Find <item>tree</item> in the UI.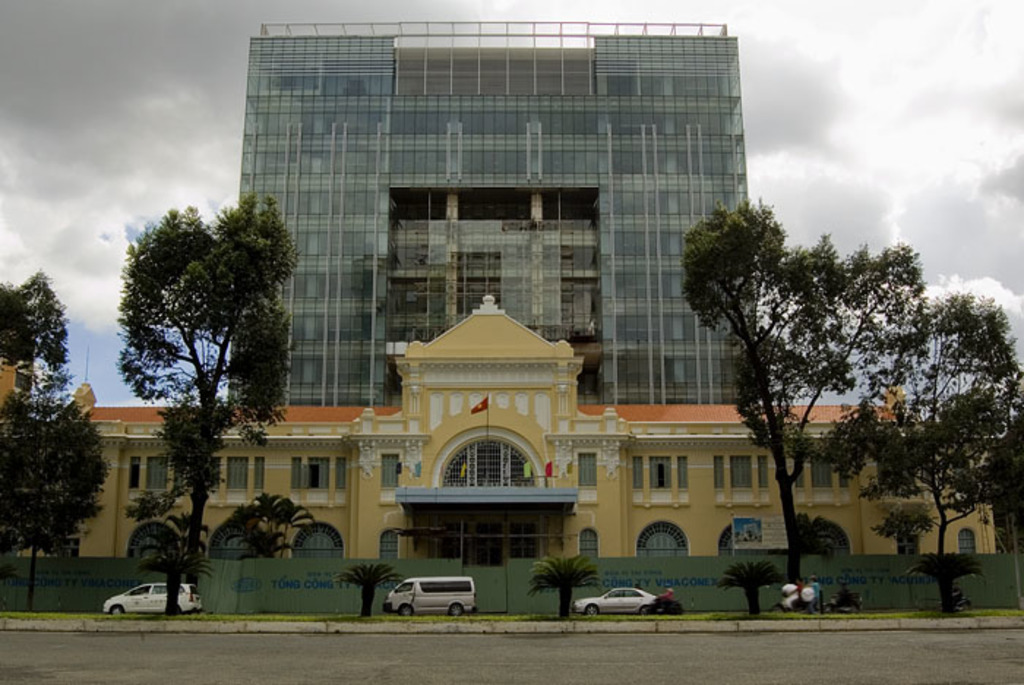
UI element at 98:173:293:546.
